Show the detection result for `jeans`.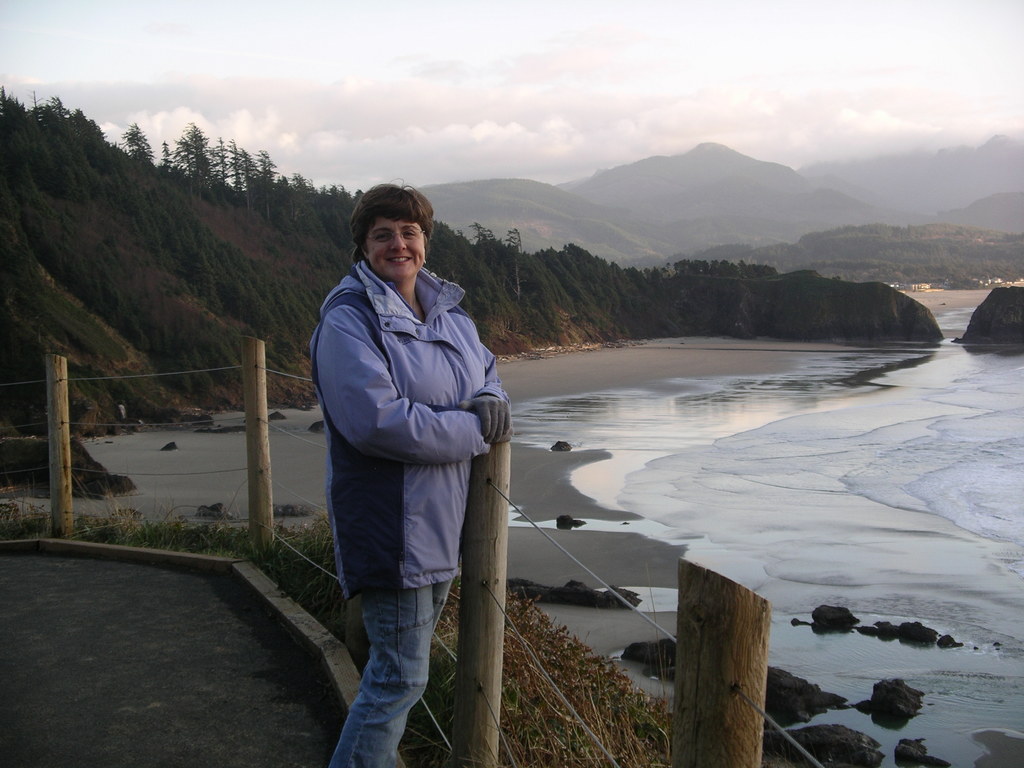
x1=328 y1=578 x2=451 y2=767.
